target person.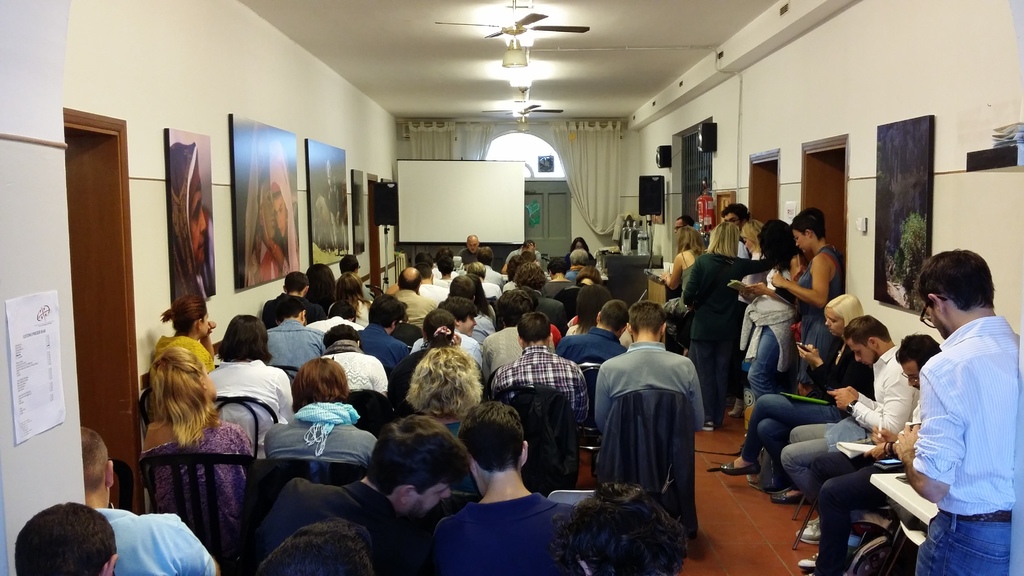
Target region: <region>404, 346, 488, 428</region>.
